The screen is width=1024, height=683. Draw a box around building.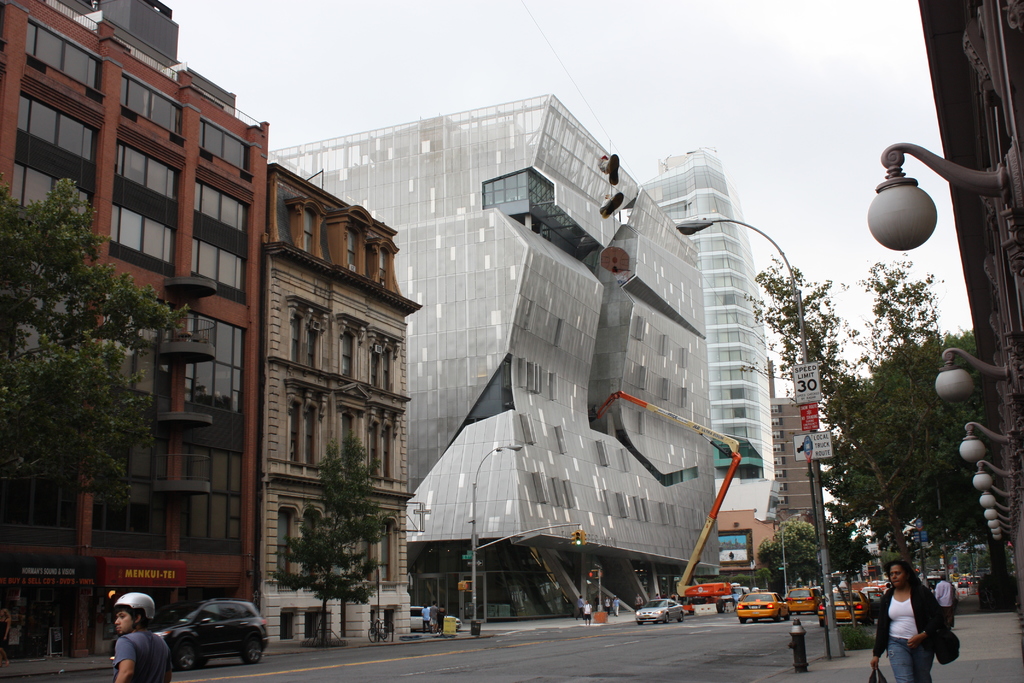
BBox(269, 92, 724, 623).
